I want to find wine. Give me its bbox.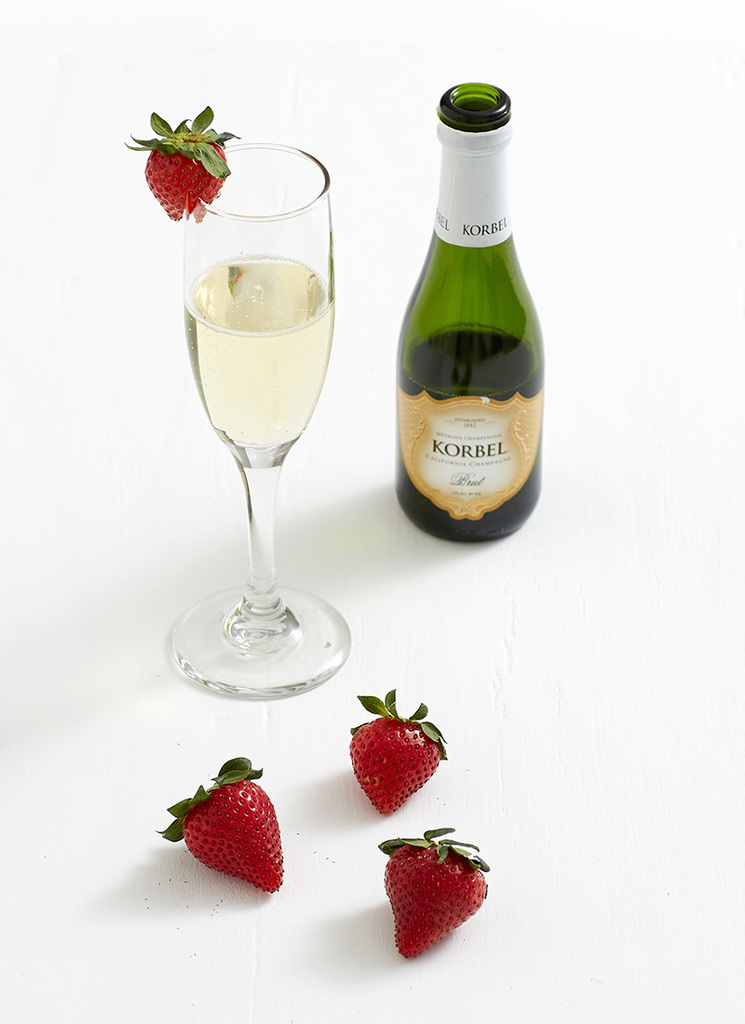
select_region(191, 254, 331, 452).
